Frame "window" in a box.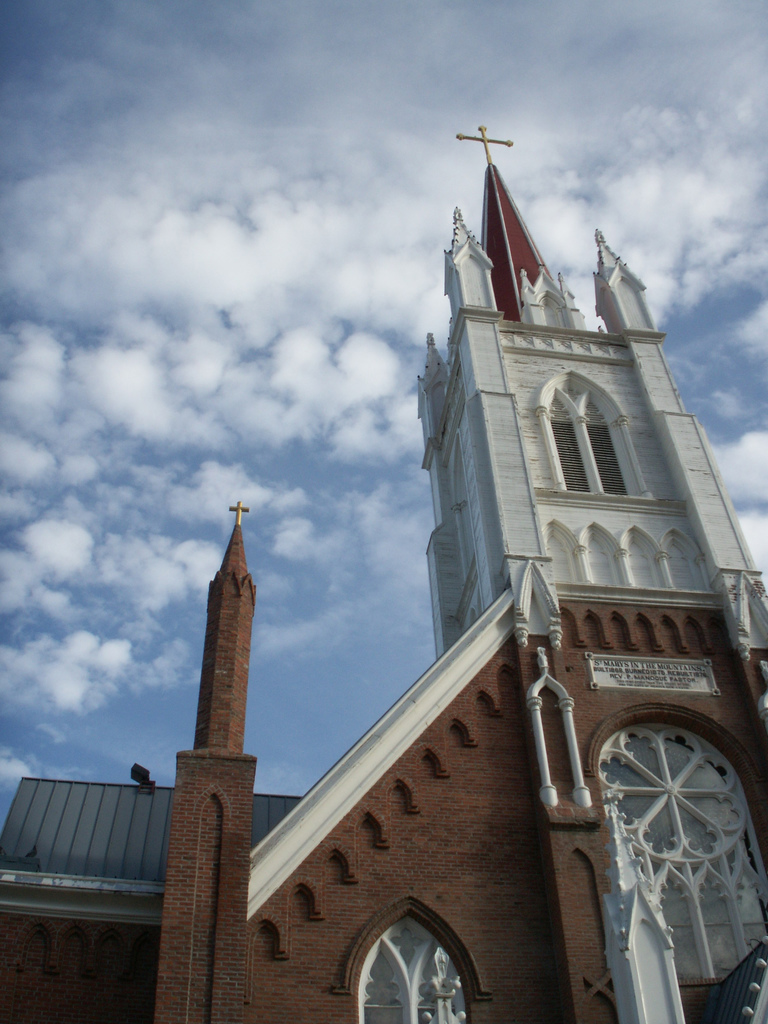
(350,909,472,1012).
